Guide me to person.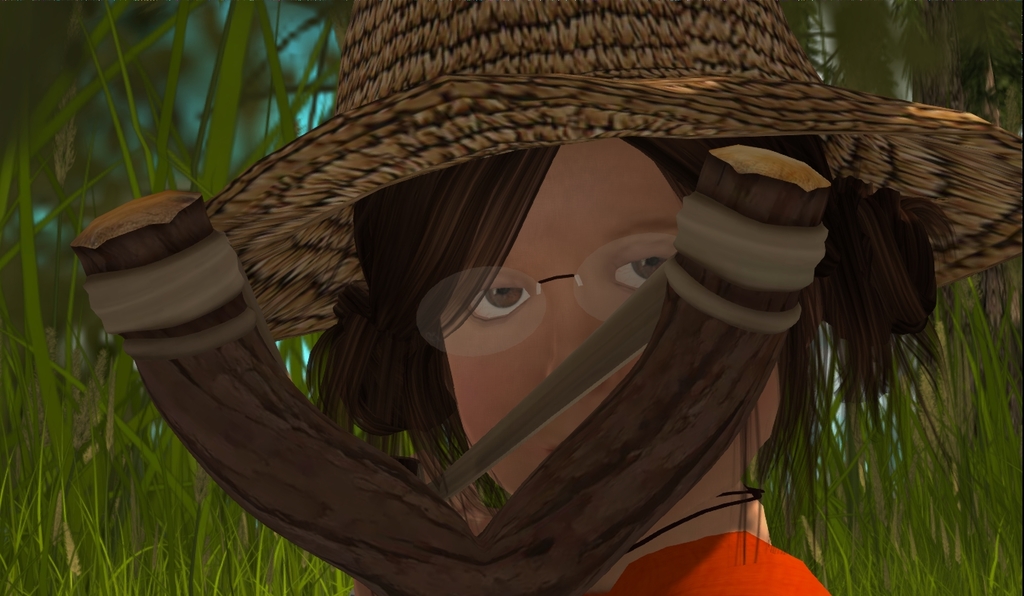
Guidance: x1=211 y1=0 x2=1023 y2=595.
